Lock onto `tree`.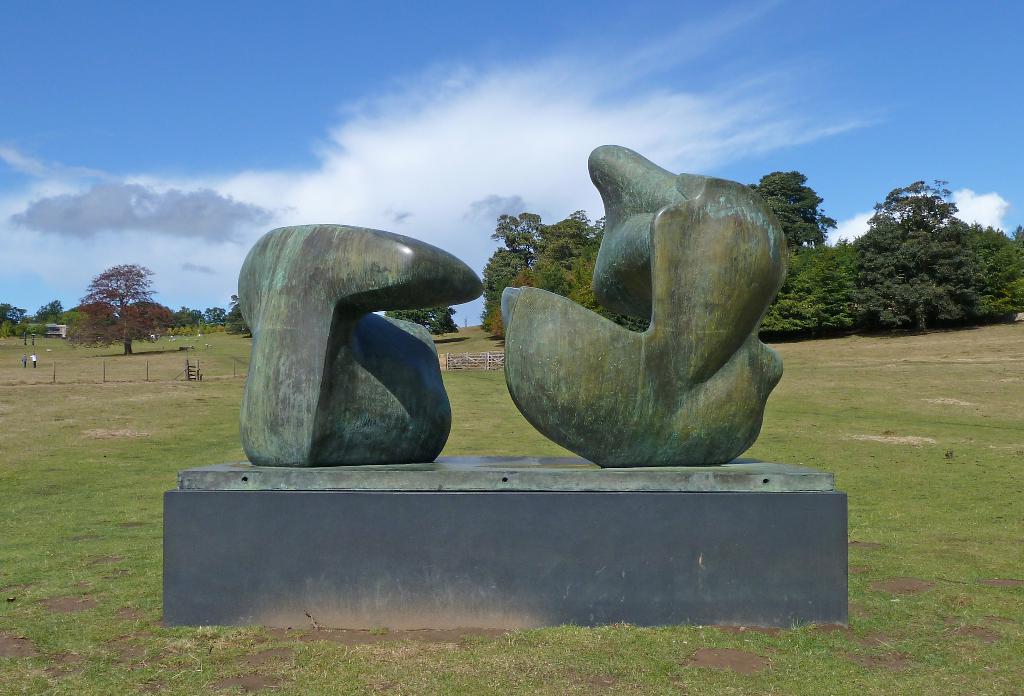
Locked: left=199, top=299, right=229, bottom=327.
